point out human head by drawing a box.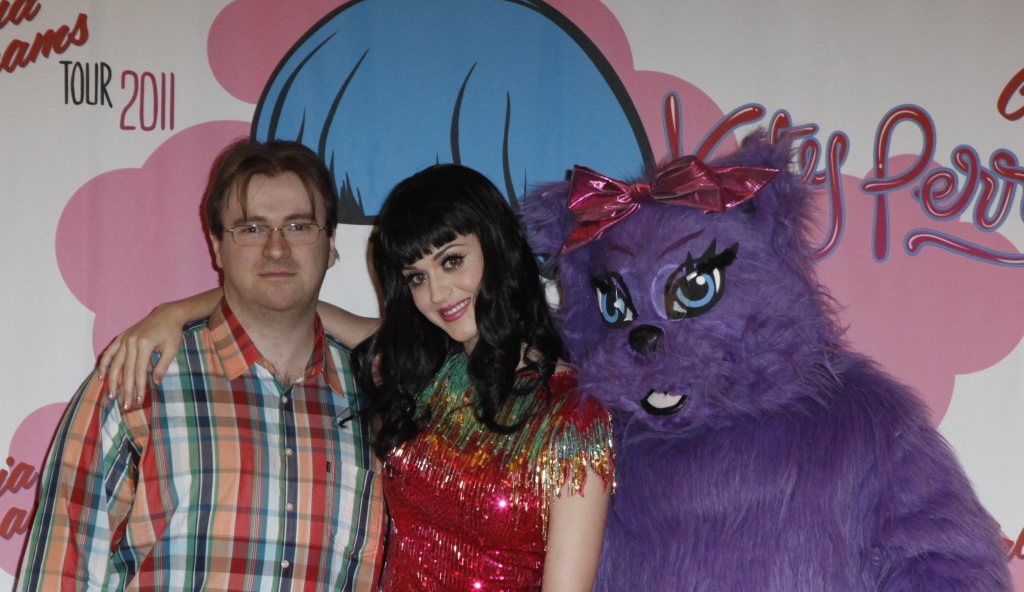
BBox(197, 135, 320, 287).
